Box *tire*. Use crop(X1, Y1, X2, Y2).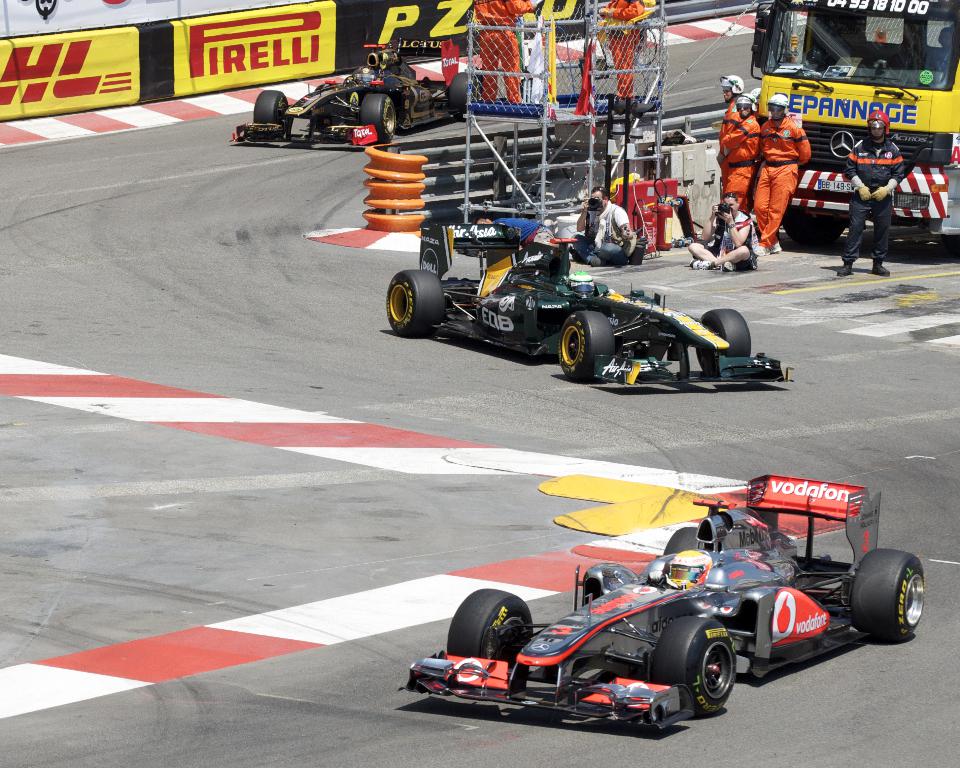
crop(448, 590, 535, 665).
